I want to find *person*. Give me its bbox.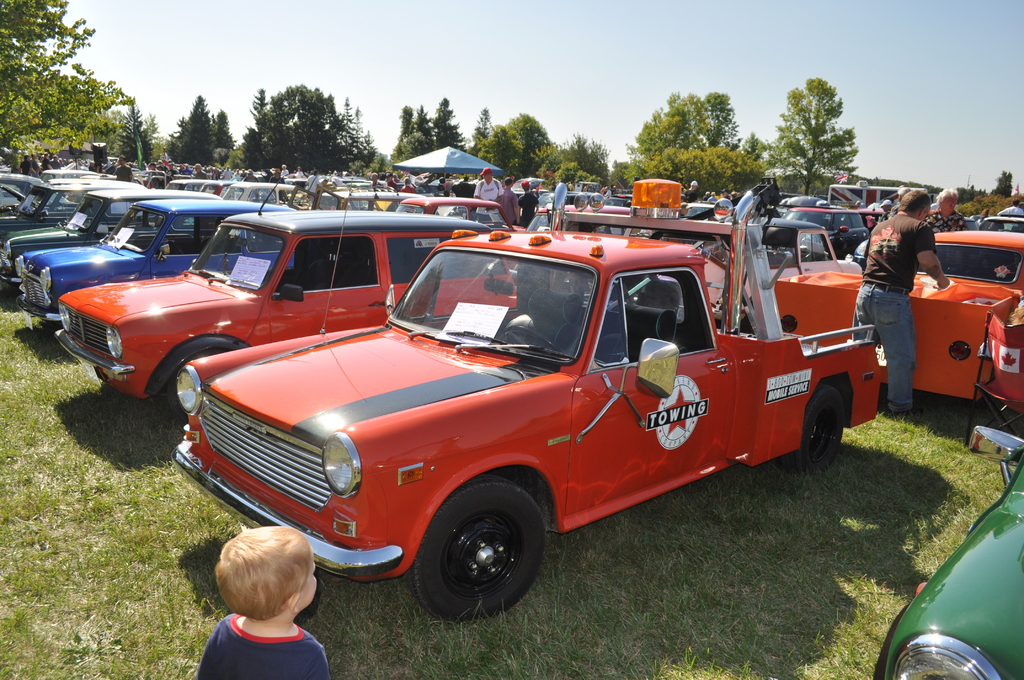
(195,521,332,679).
